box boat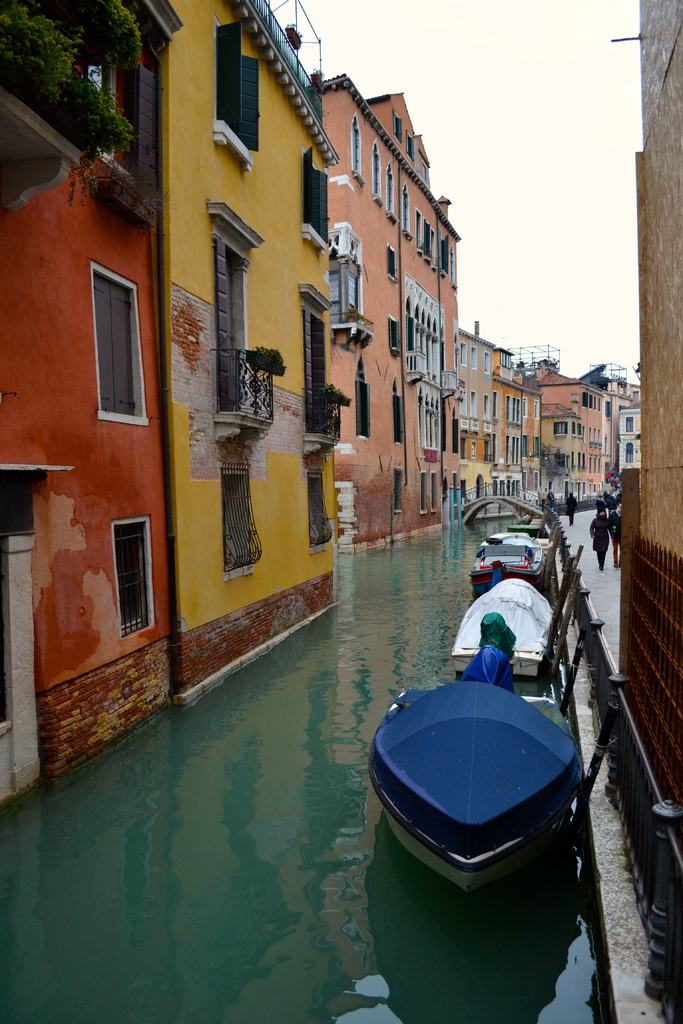
[468, 524, 570, 601]
